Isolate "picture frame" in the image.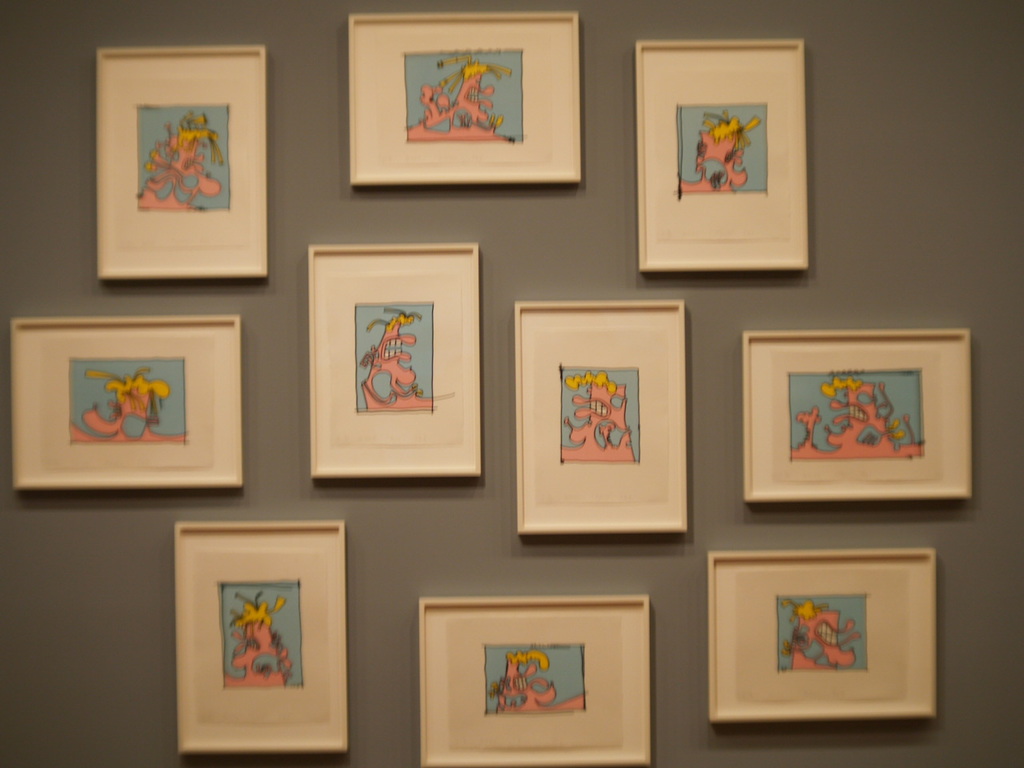
Isolated region: rect(10, 318, 242, 486).
